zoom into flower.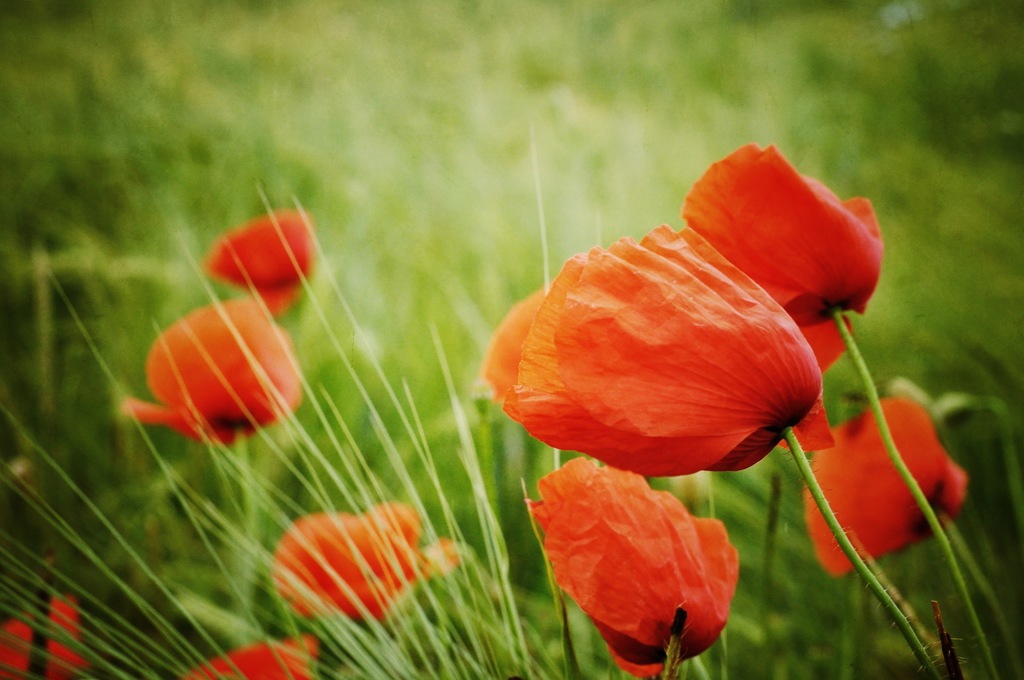
Zoom target: Rect(485, 209, 853, 501).
